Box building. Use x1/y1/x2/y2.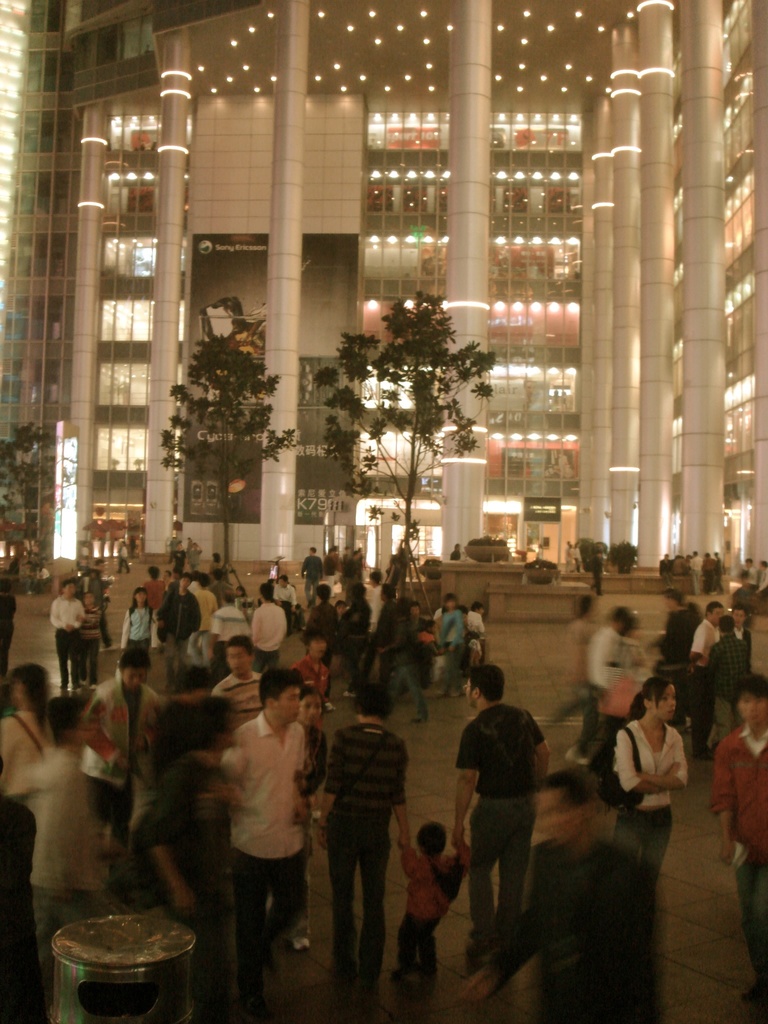
0/0/767/585.
